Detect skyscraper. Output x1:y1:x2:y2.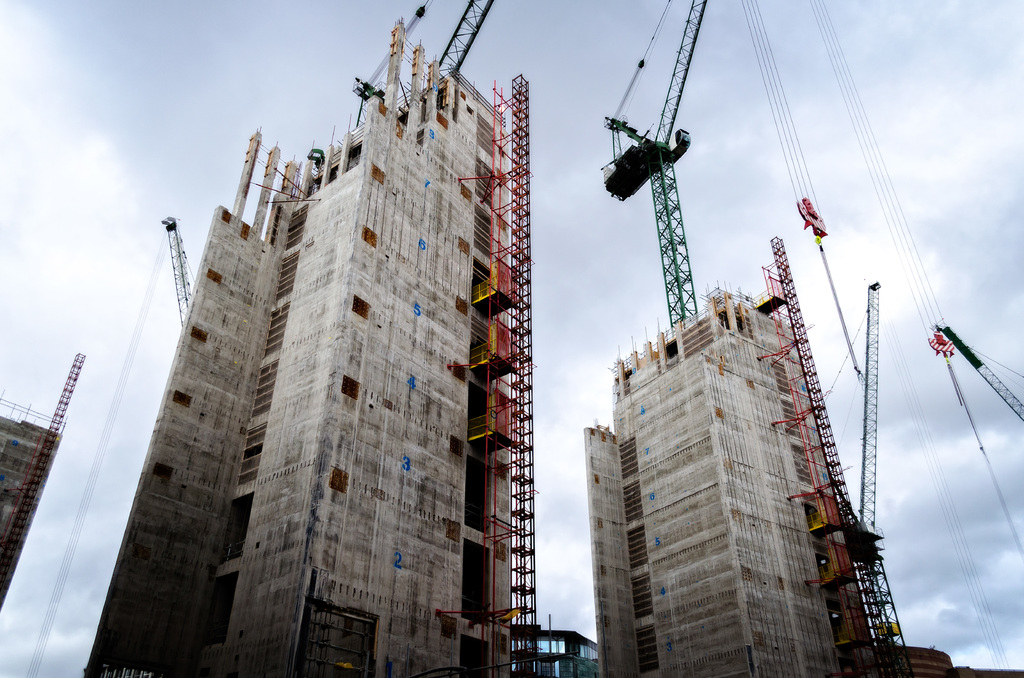
582:286:856:677.
